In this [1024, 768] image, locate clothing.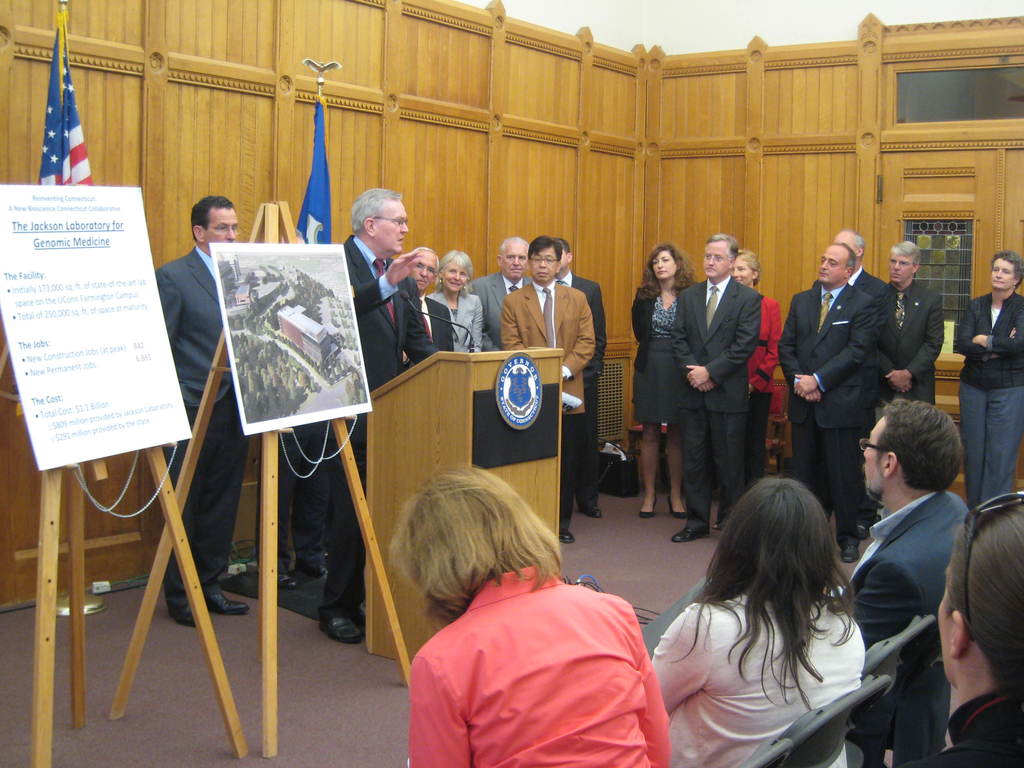
Bounding box: [635,286,672,426].
